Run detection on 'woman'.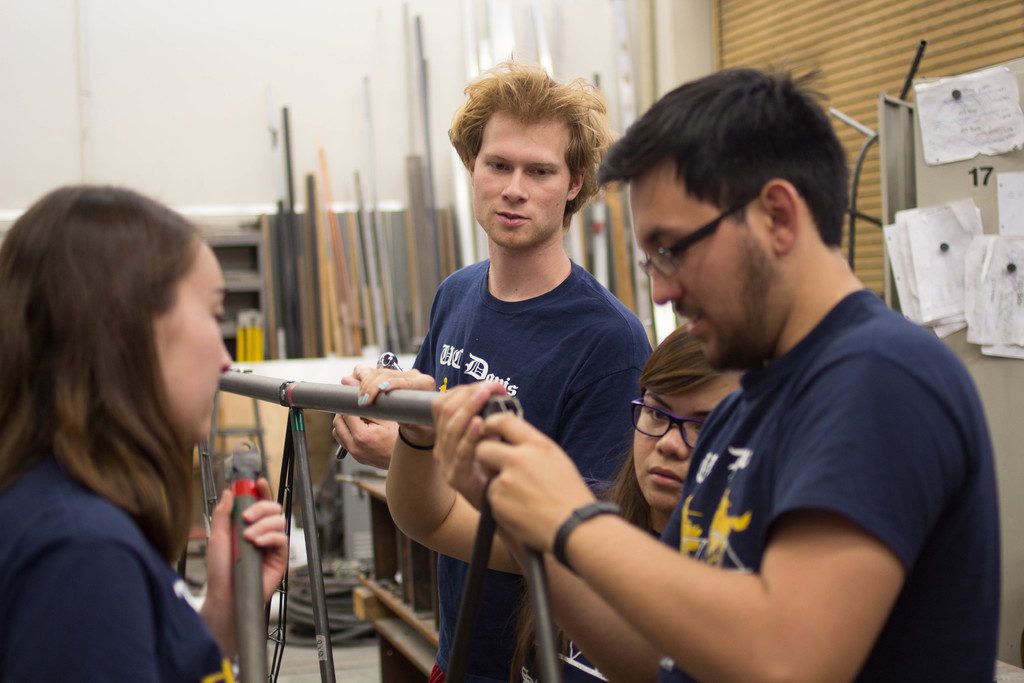
Result: (0, 185, 287, 682).
